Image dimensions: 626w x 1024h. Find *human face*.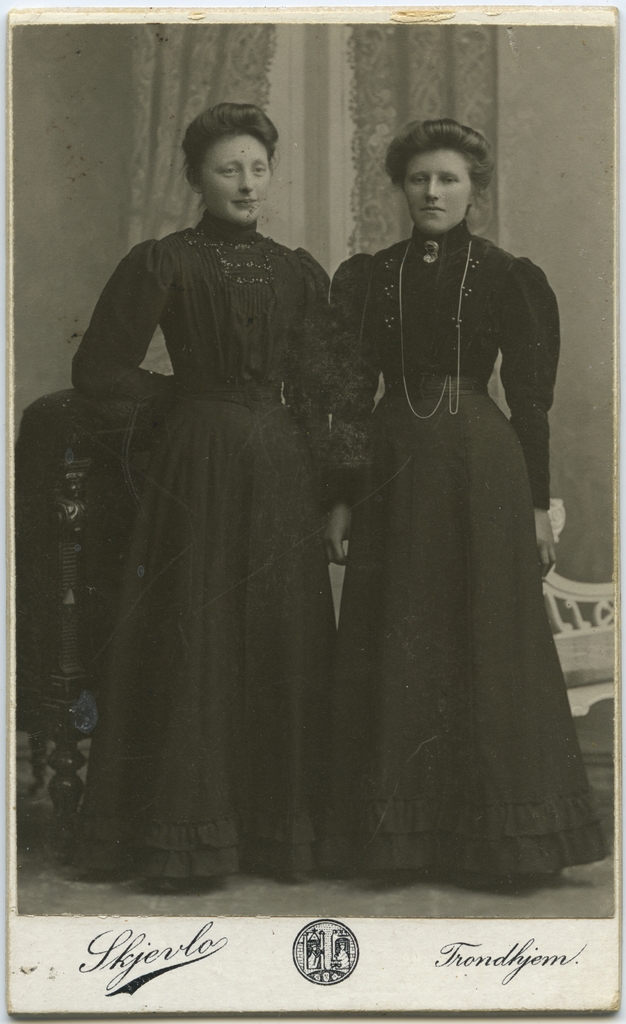
404,150,473,232.
